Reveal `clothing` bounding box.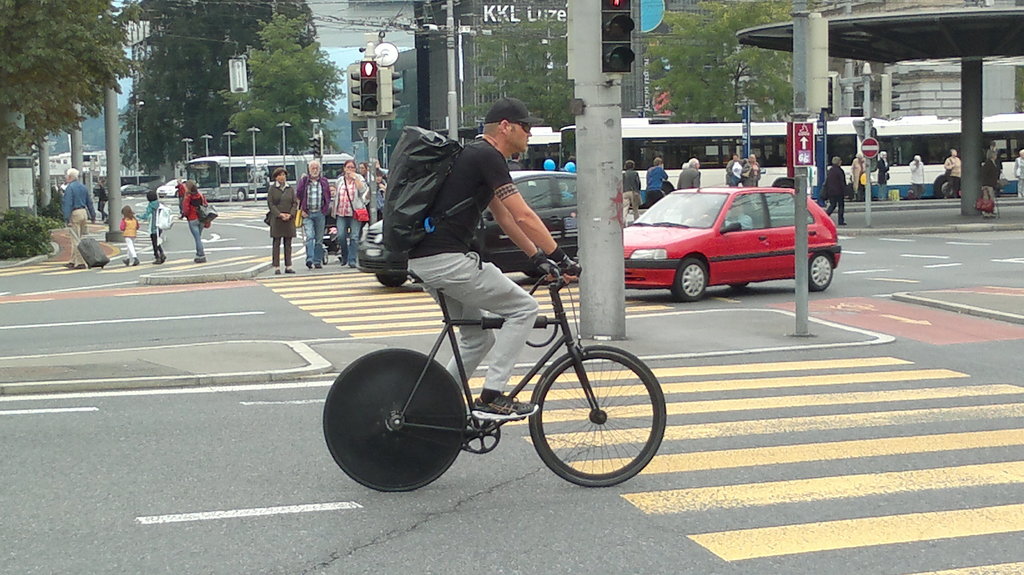
Revealed: BBox(299, 175, 336, 264).
